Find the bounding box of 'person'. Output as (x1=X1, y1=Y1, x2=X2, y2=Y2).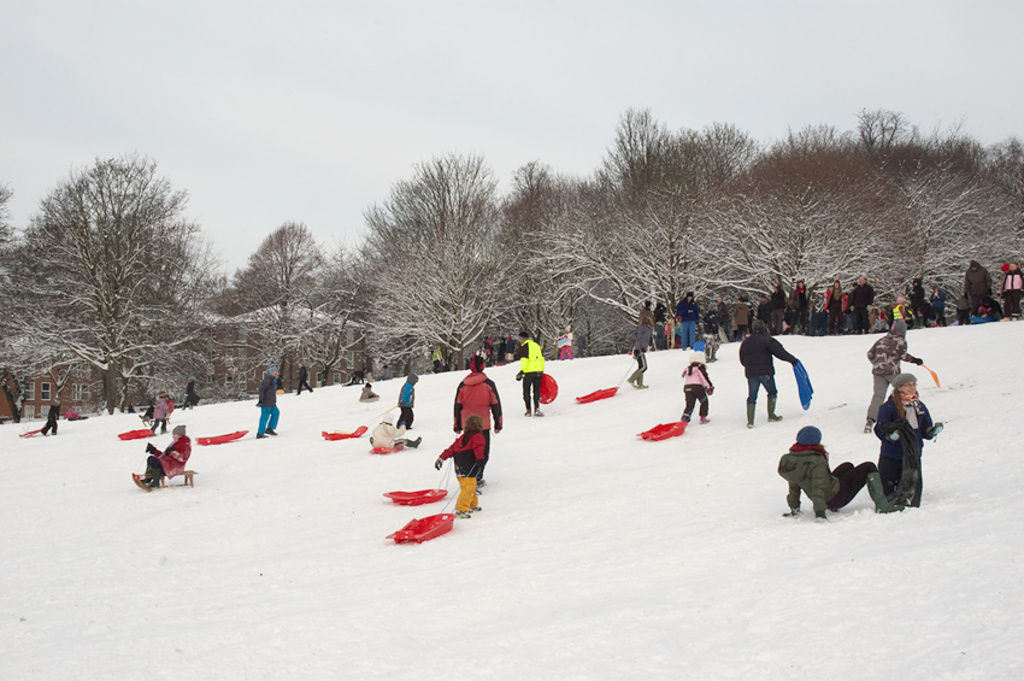
(x1=517, y1=331, x2=549, y2=416).
